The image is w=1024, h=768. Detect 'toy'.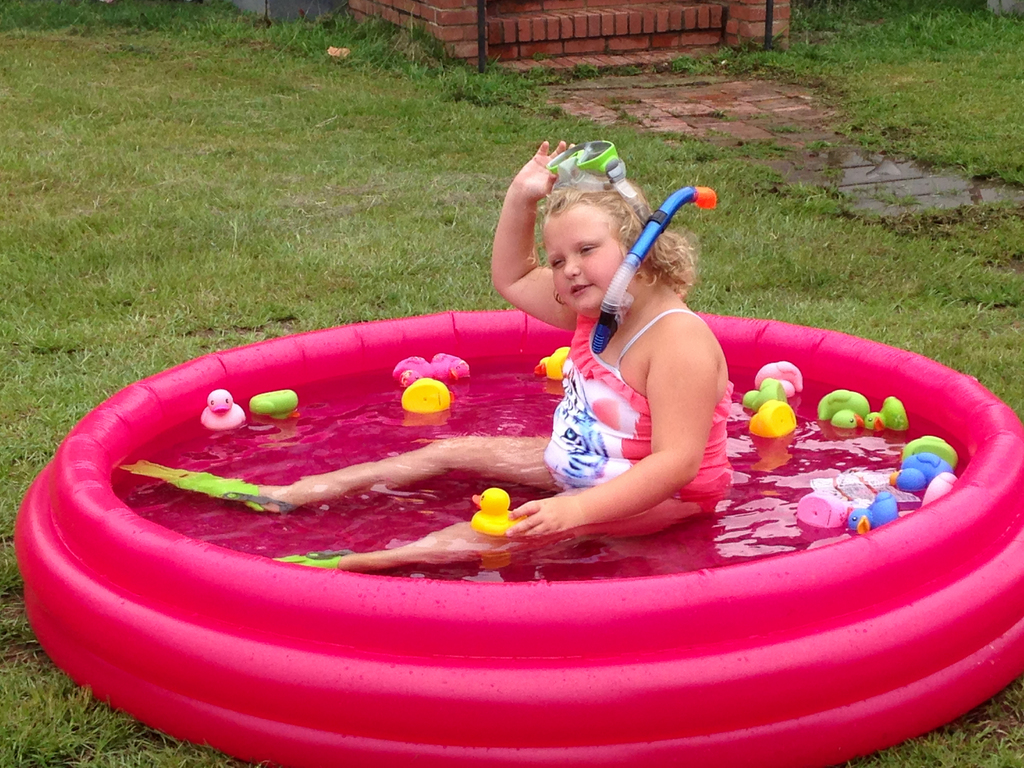
Detection: select_region(849, 494, 899, 535).
